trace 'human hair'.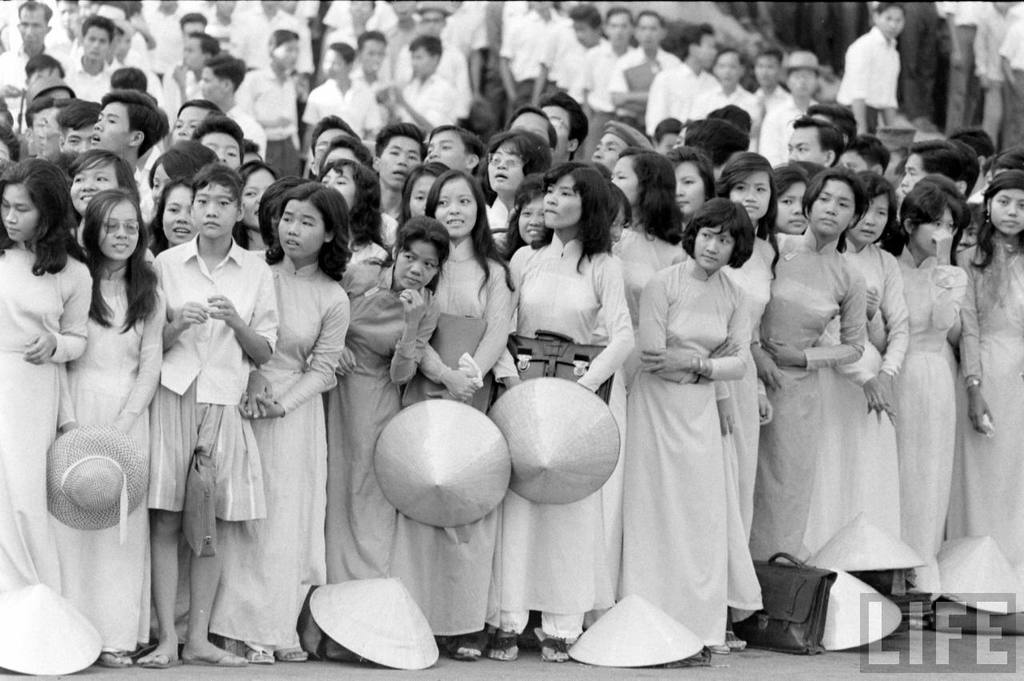
Traced to [633,11,666,60].
